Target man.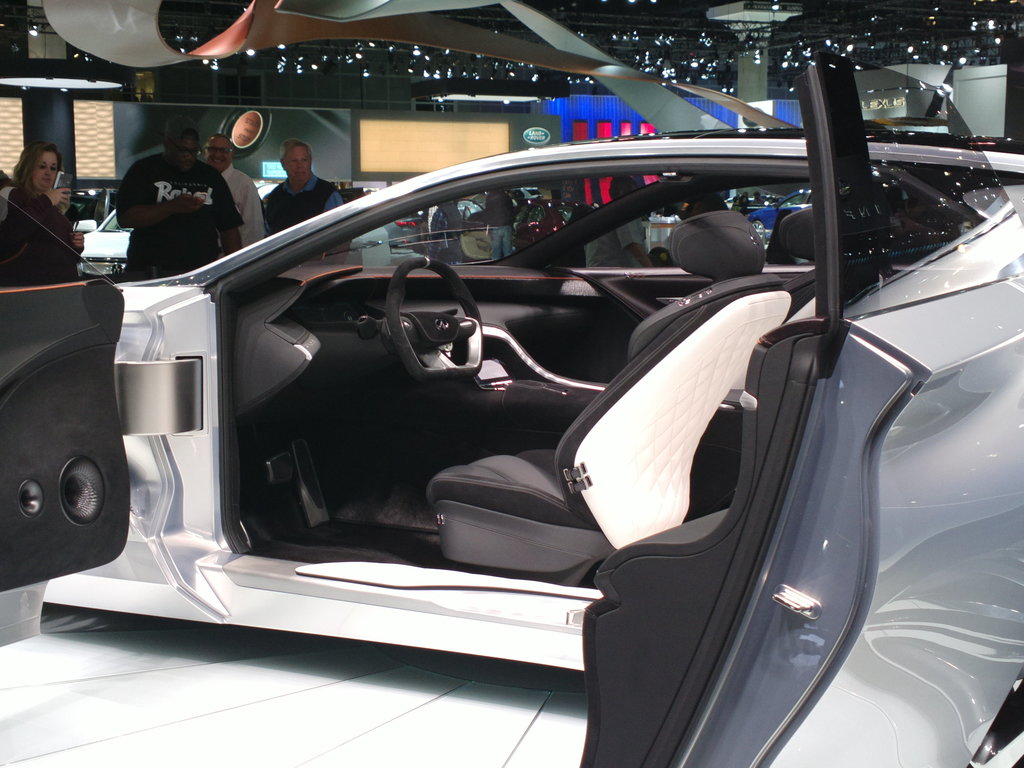
Target region: bbox(100, 121, 251, 260).
